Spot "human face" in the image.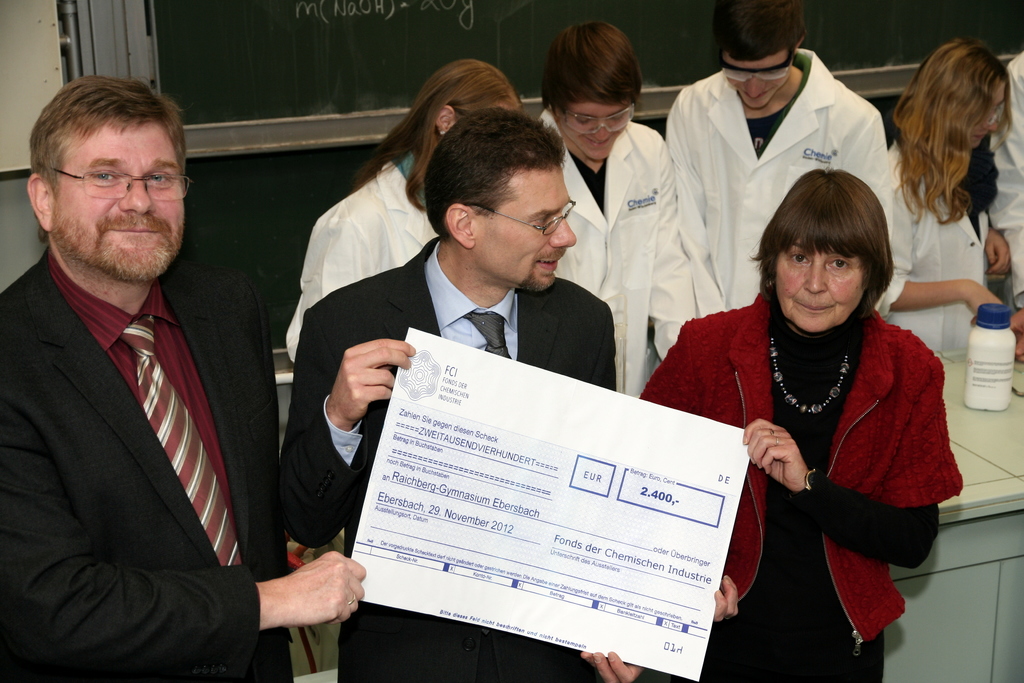
"human face" found at BBox(468, 167, 575, 290).
